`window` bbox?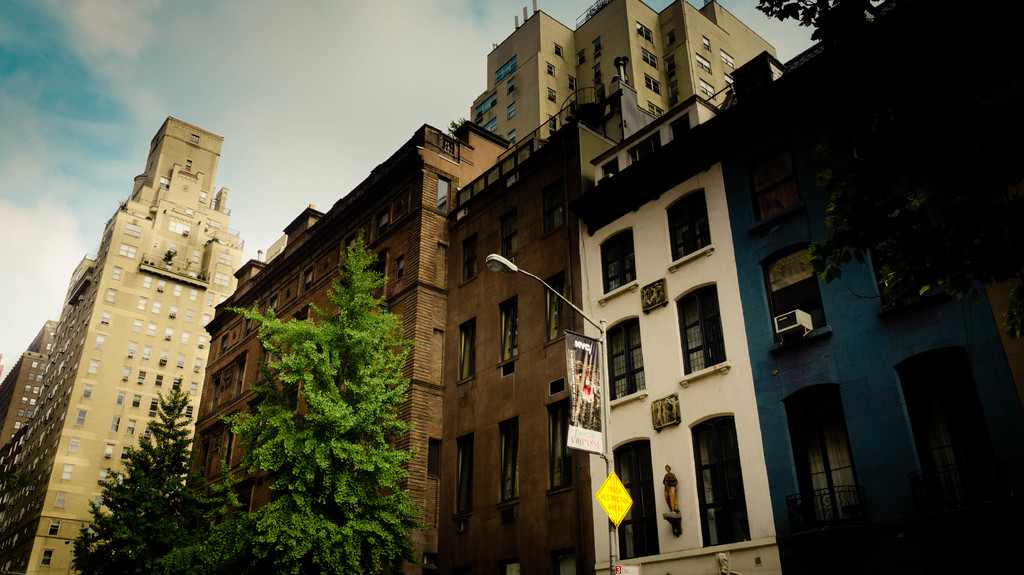
rect(497, 295, 520, 369)
